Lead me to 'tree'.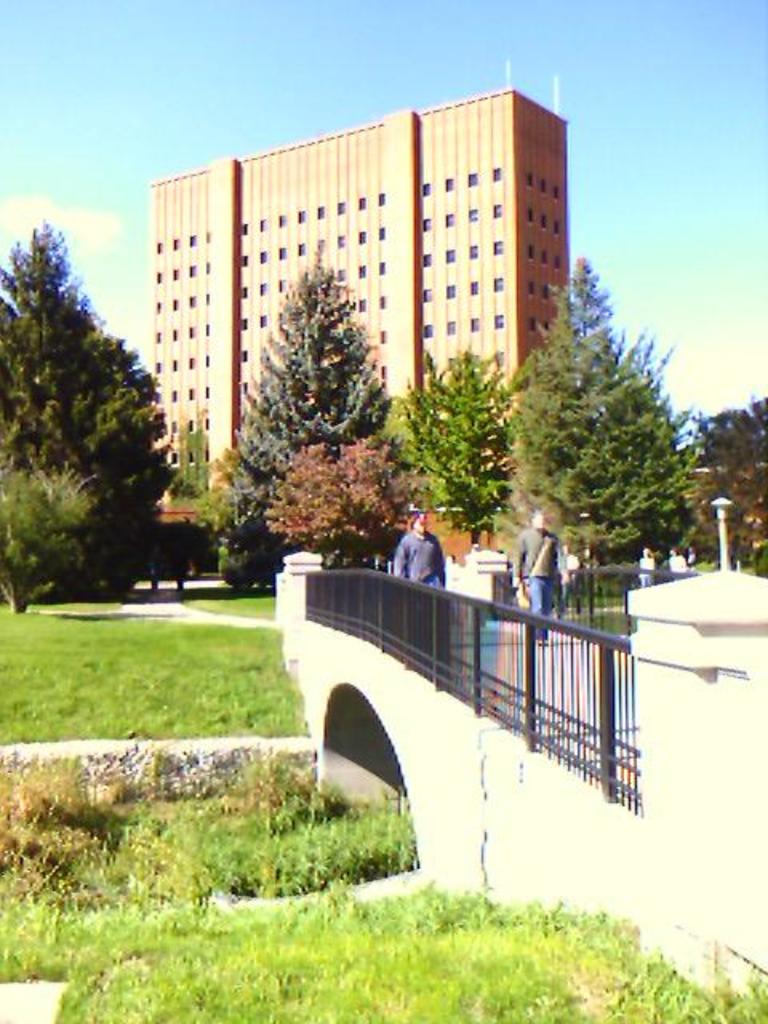
Lead to detection(698, 394, 766, 566).
